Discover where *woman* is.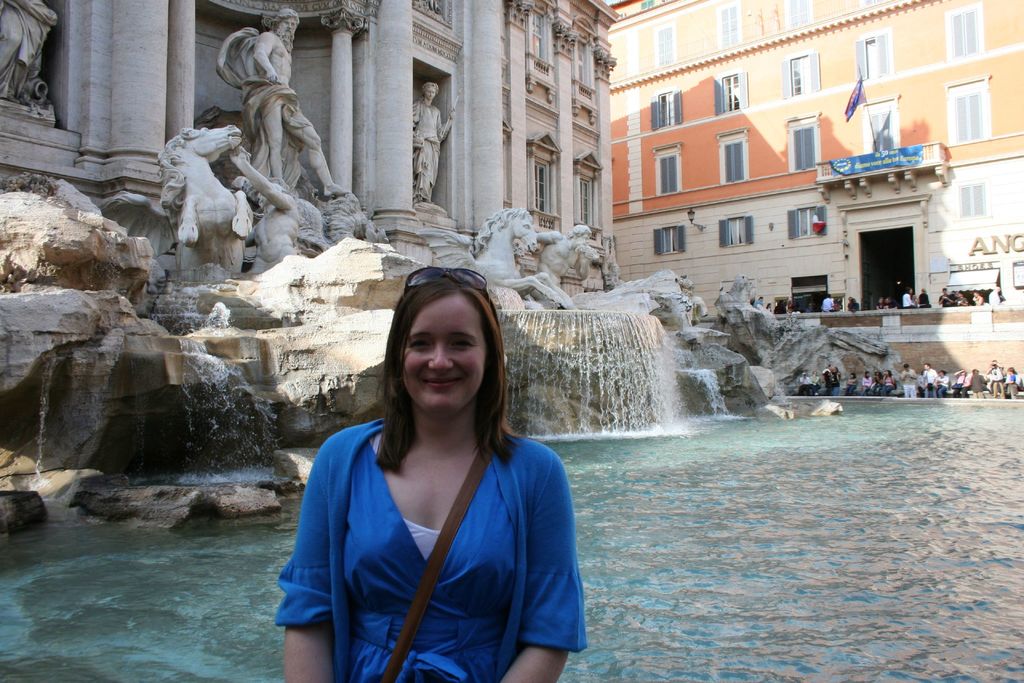
Discovered at x1=877 y1=367 x2=896 y2=399.
